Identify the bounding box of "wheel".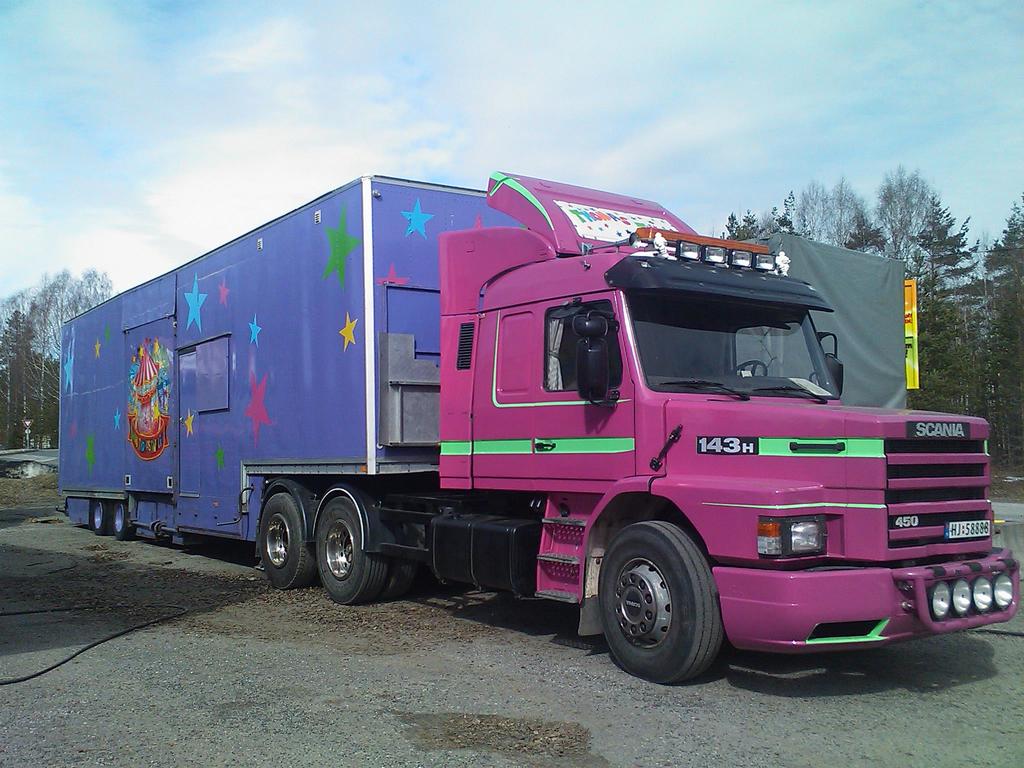
bbox=(82, 502, 108, 537).
